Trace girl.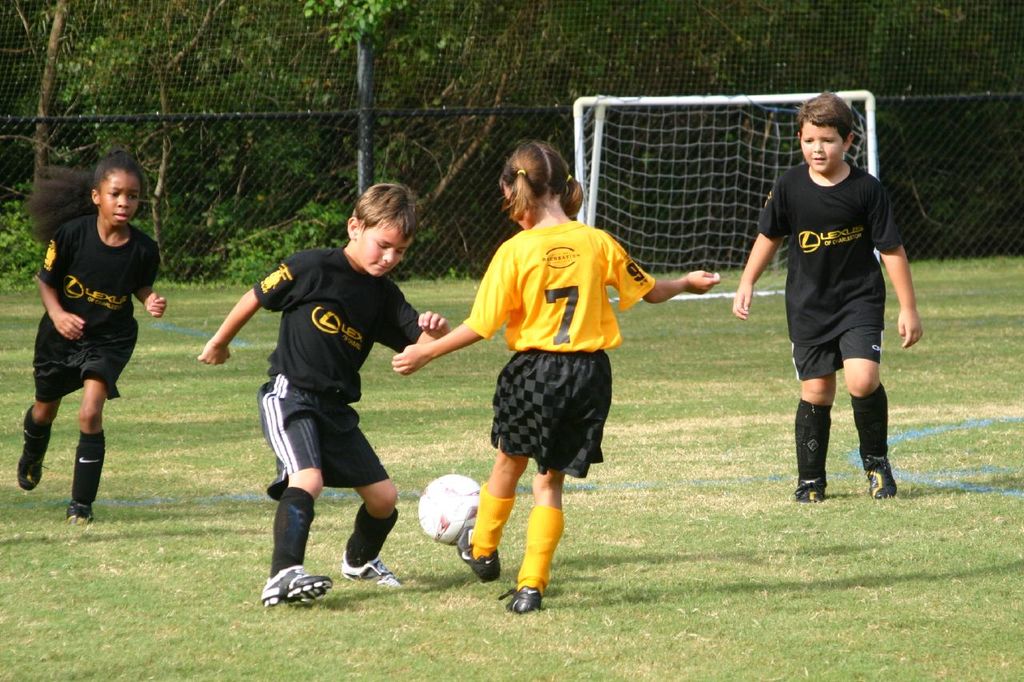
Traced to 392/138/722/618.
